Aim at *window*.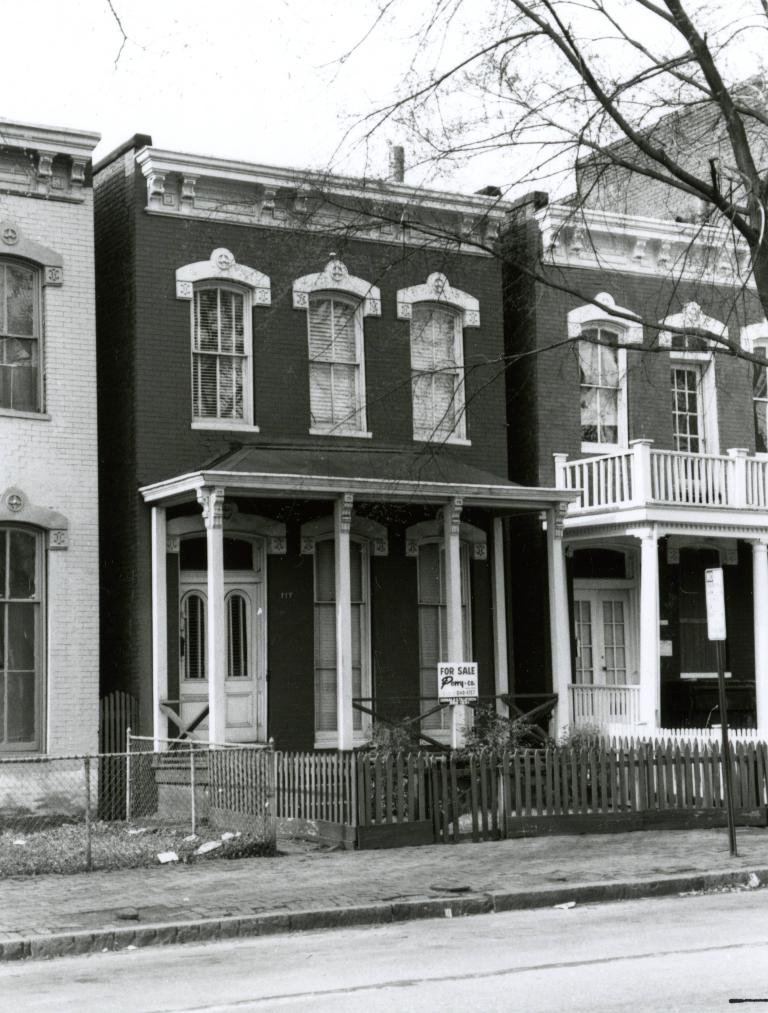
Aimed at (left=566, top=320, right=636, bottom=467).
